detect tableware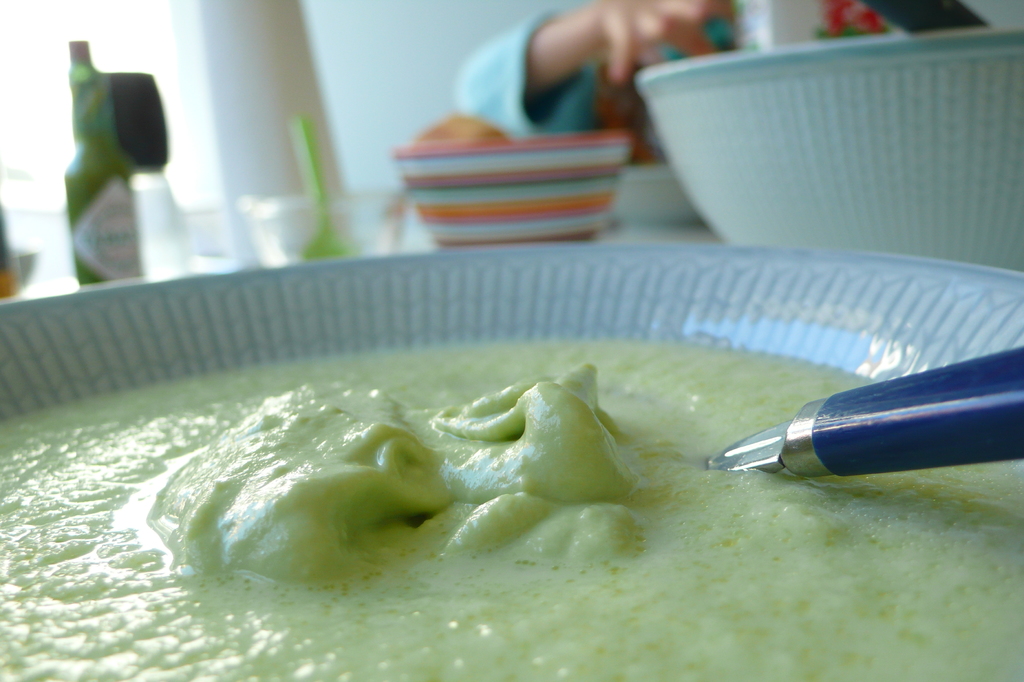
crop(0, 240, 1023, 681)
